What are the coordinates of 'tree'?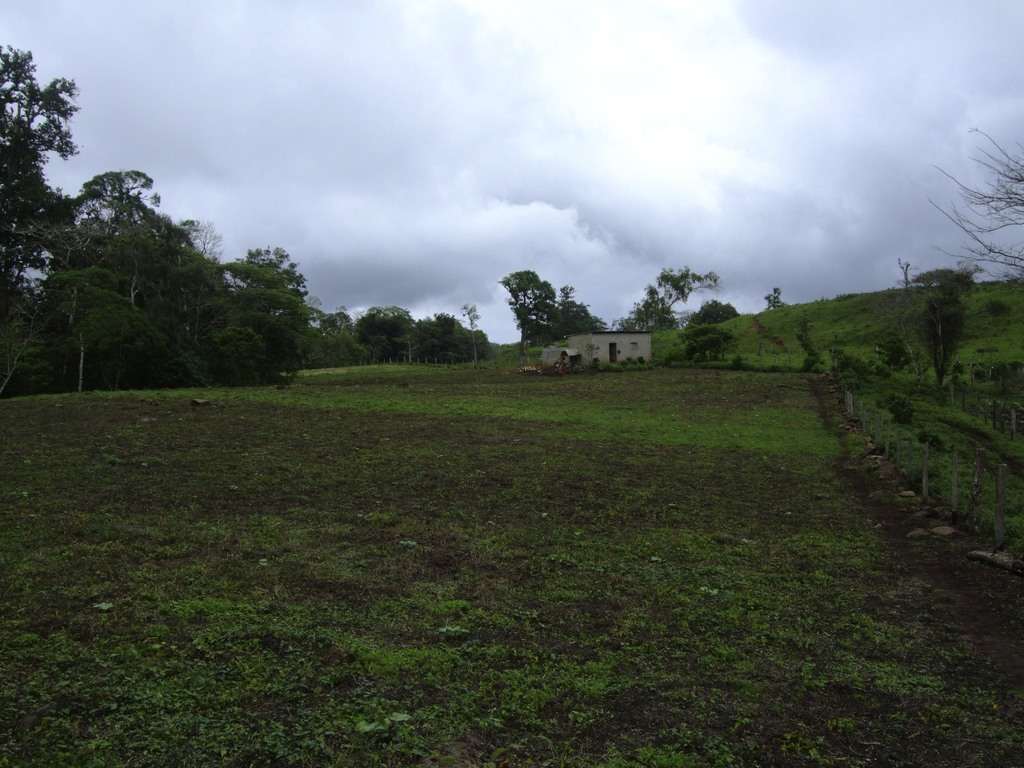
BBox(550, 283, 605, 341).
